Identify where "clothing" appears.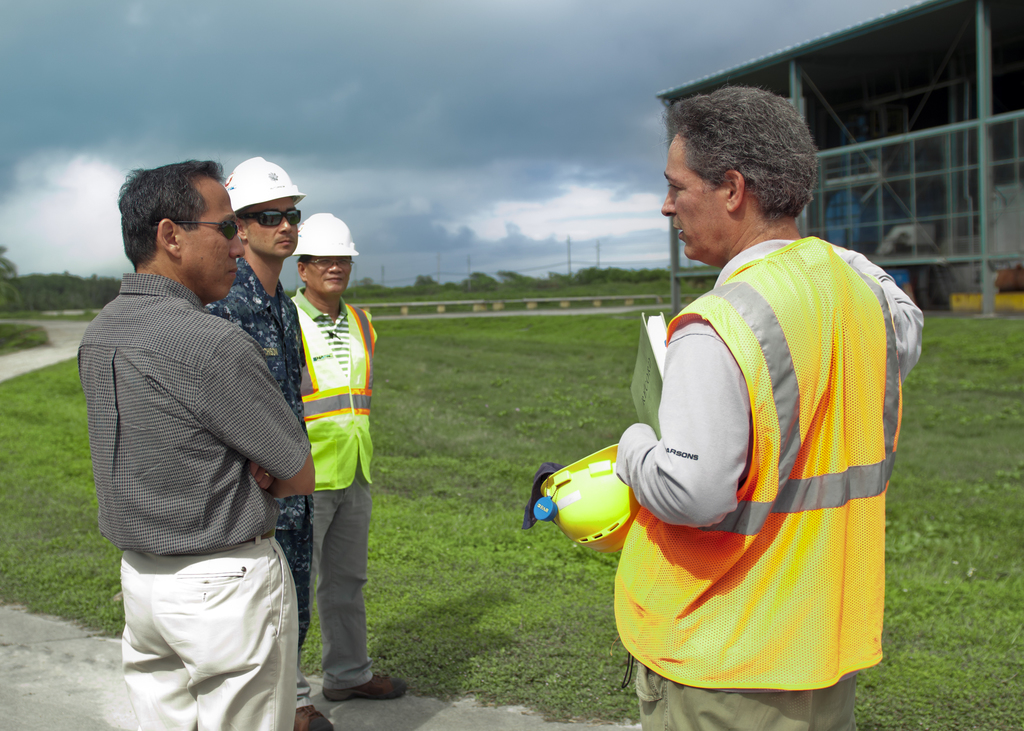
Appears at [616,229,922,730].
